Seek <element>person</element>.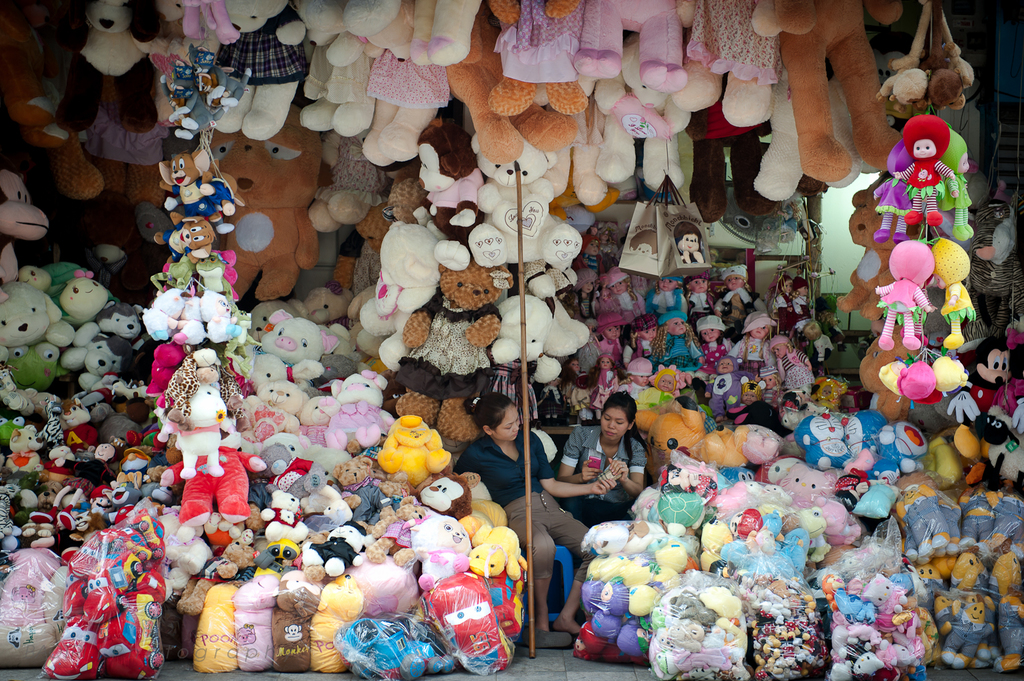
[x1=657, y1=368, x2=679, y2=388].
